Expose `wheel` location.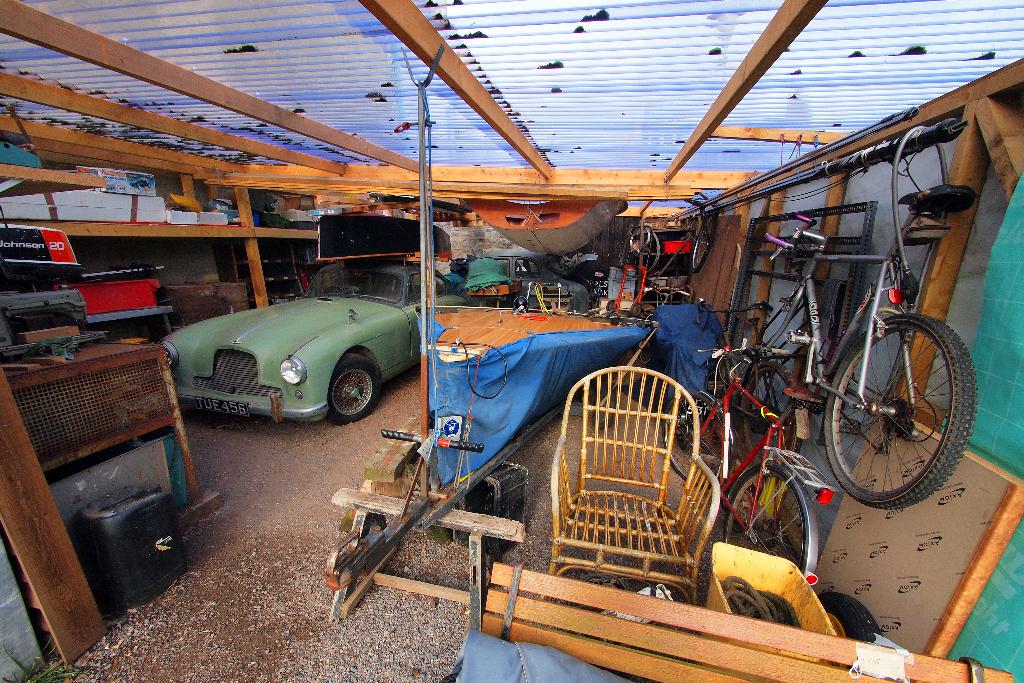
Exposed at rect(617, 222, 664, 277).
